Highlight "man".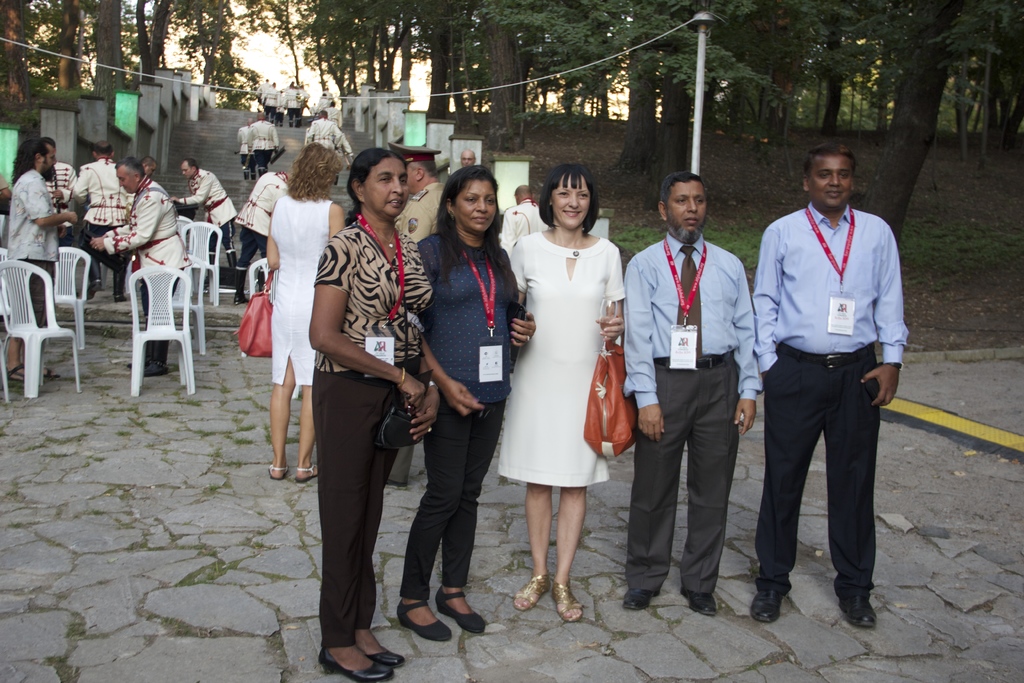
Highlighted region: 315,93,329,122.
